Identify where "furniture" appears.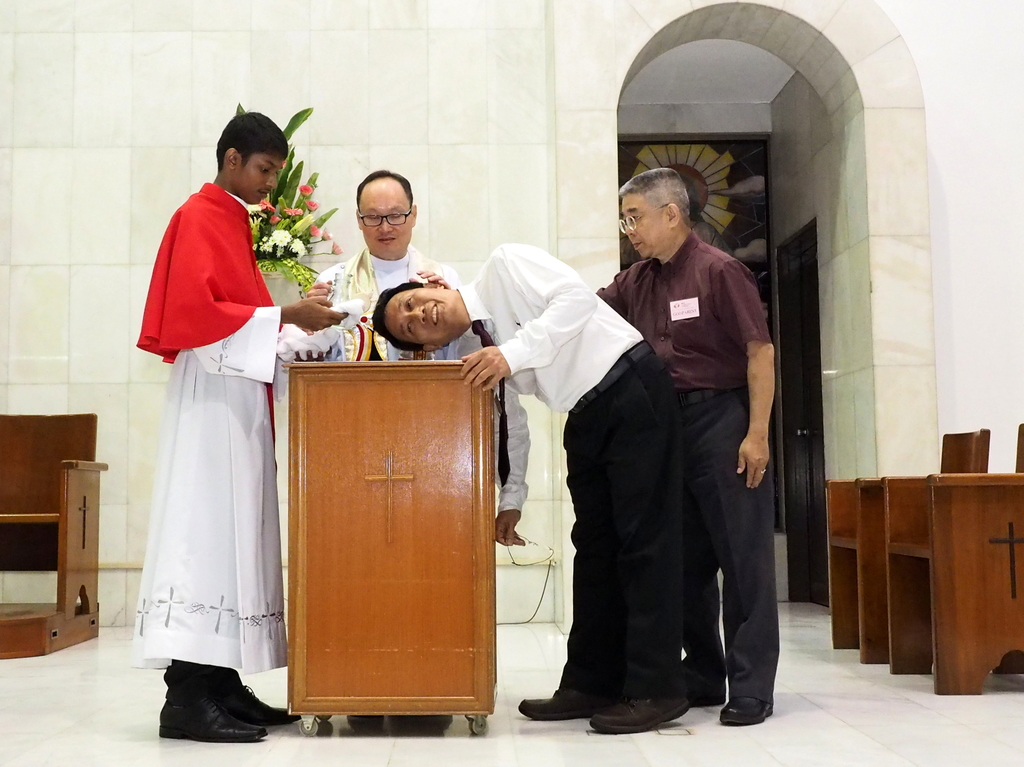
Appears at (277, 359, 493, 739).
